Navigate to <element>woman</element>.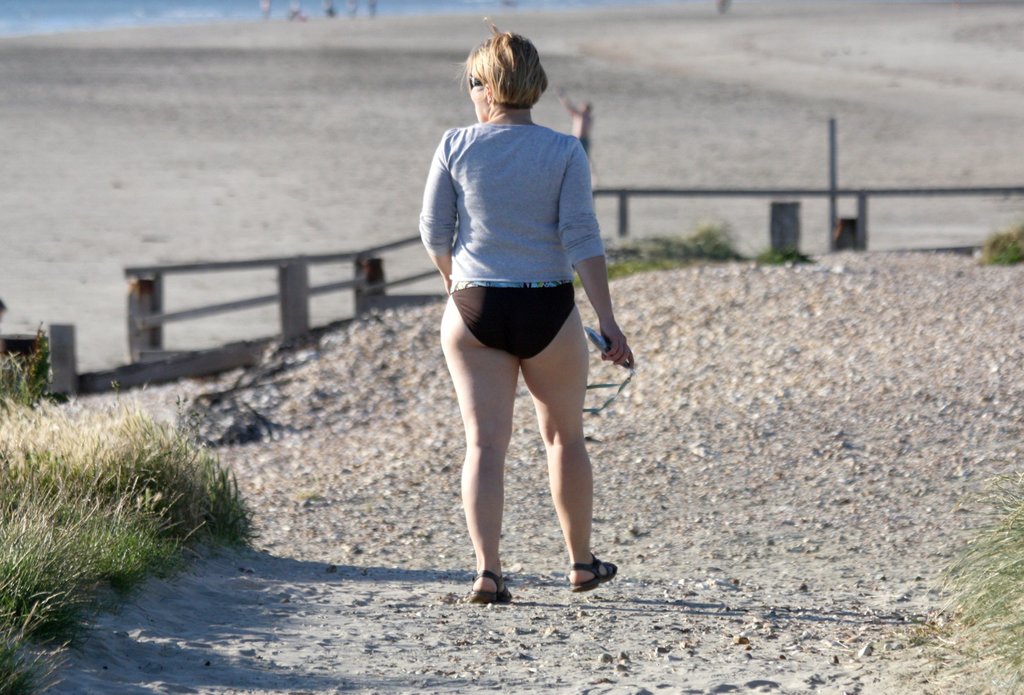
Navigation target: bbox(406, 14, 636, 600).
